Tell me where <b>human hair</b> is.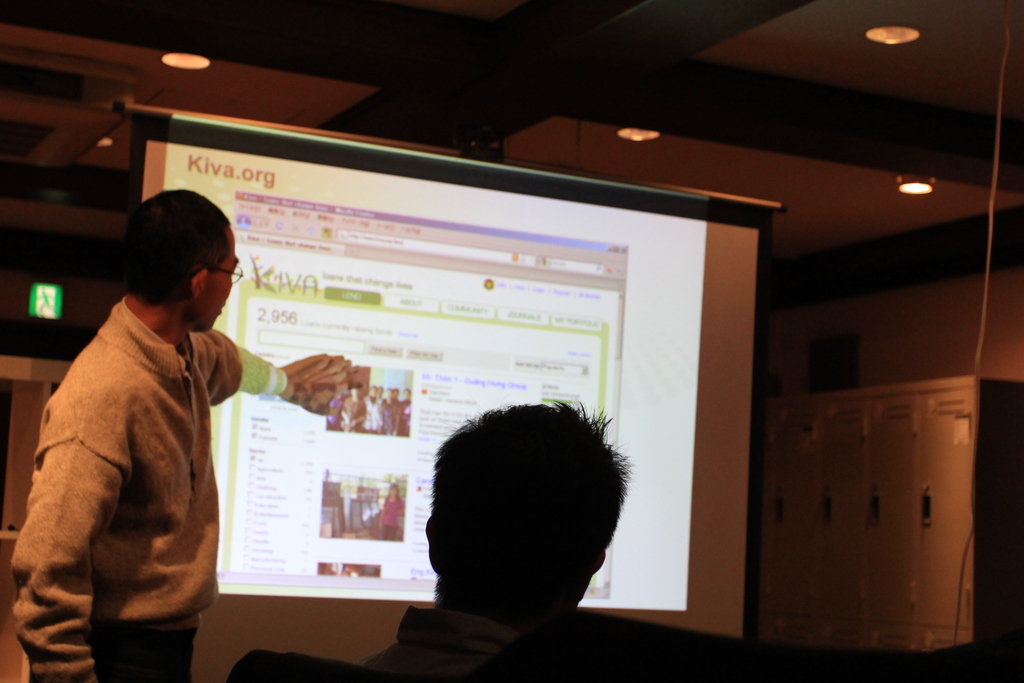
<b>human hair</b> is at box(118, 193, 234, 303).
